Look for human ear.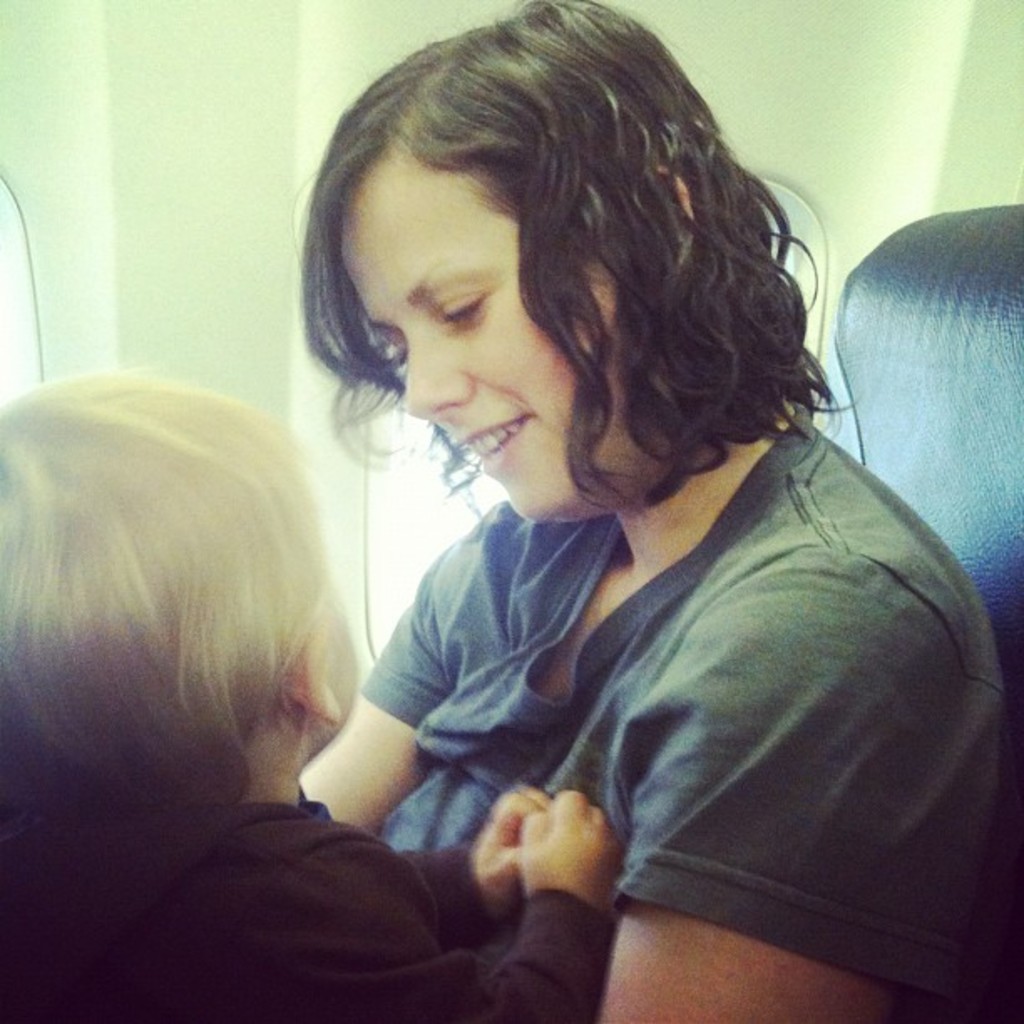
Found: pyautogui.locateOnScreen(286, 626, 345, 723).
